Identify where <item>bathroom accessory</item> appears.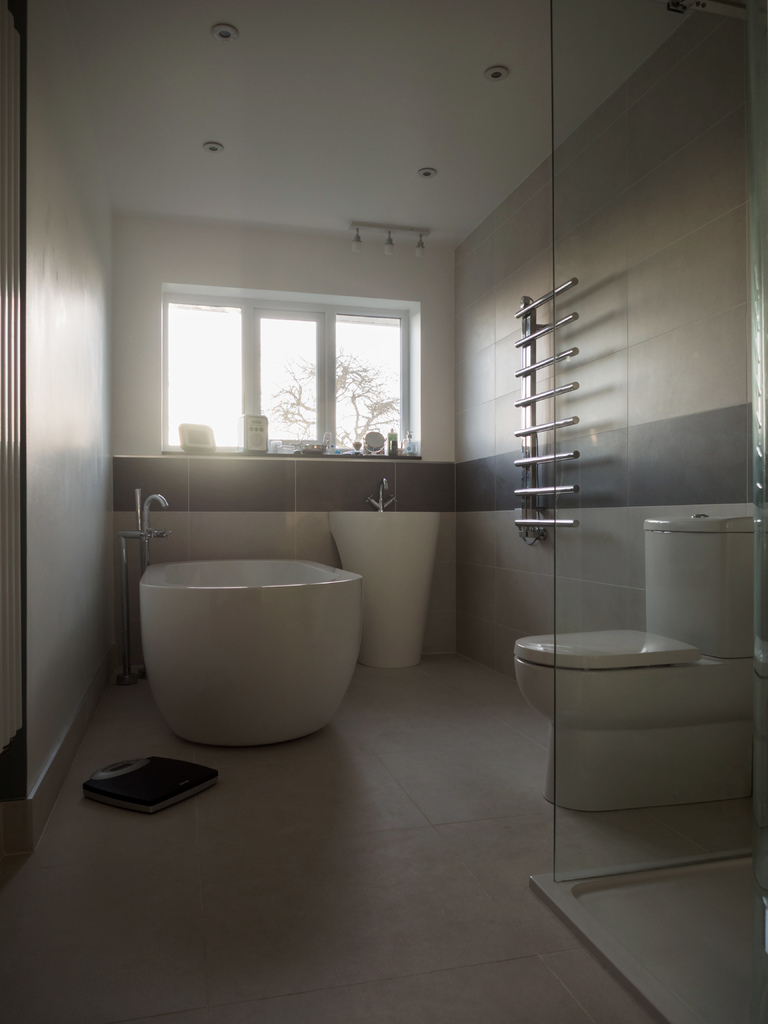
Appears at bbox=[104, 483, 177, 701].
